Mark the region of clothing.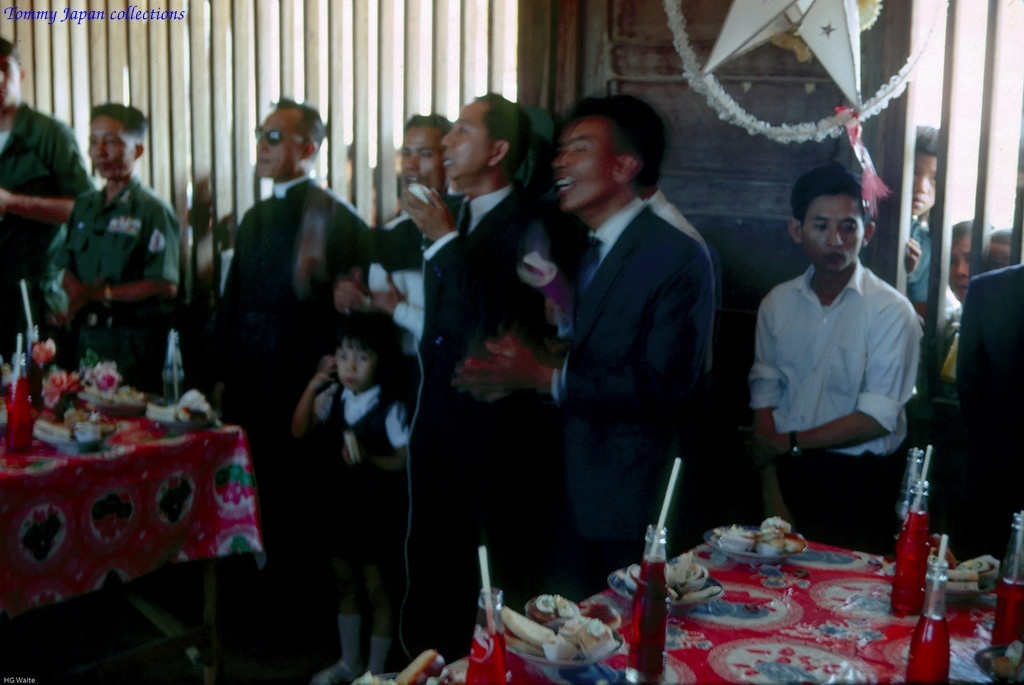
Region: x1=5 y1=102 x2=98 y2=361.
